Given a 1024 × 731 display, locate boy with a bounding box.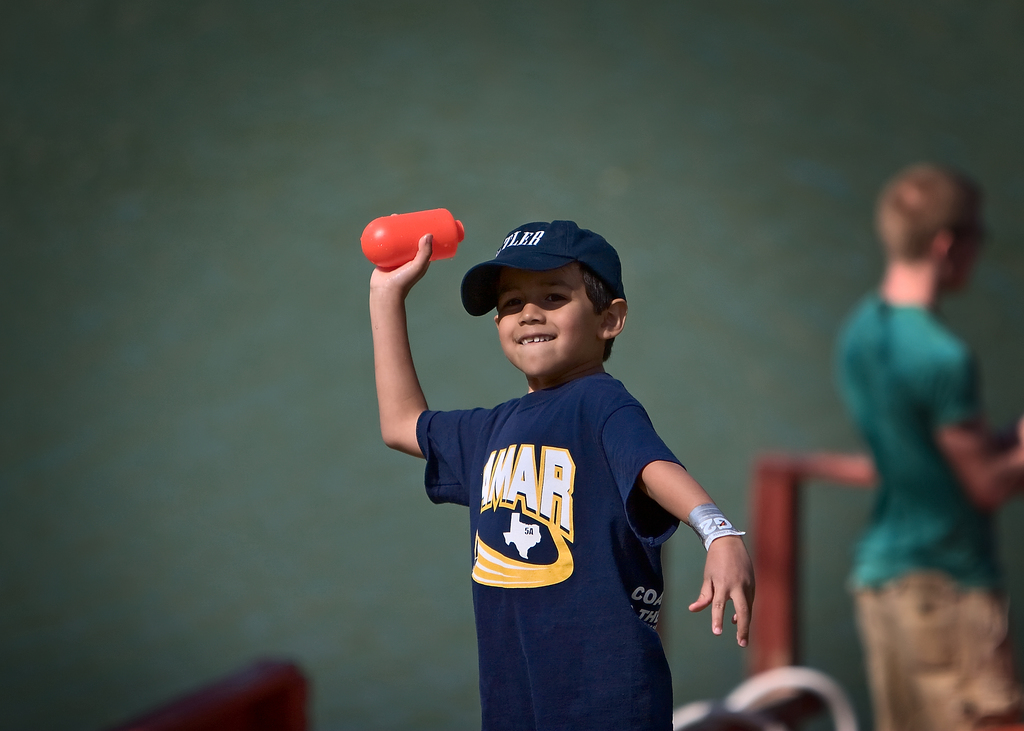
Located: {"left": 828, "top": 161, "right": 1023, "bottom": 730}.
